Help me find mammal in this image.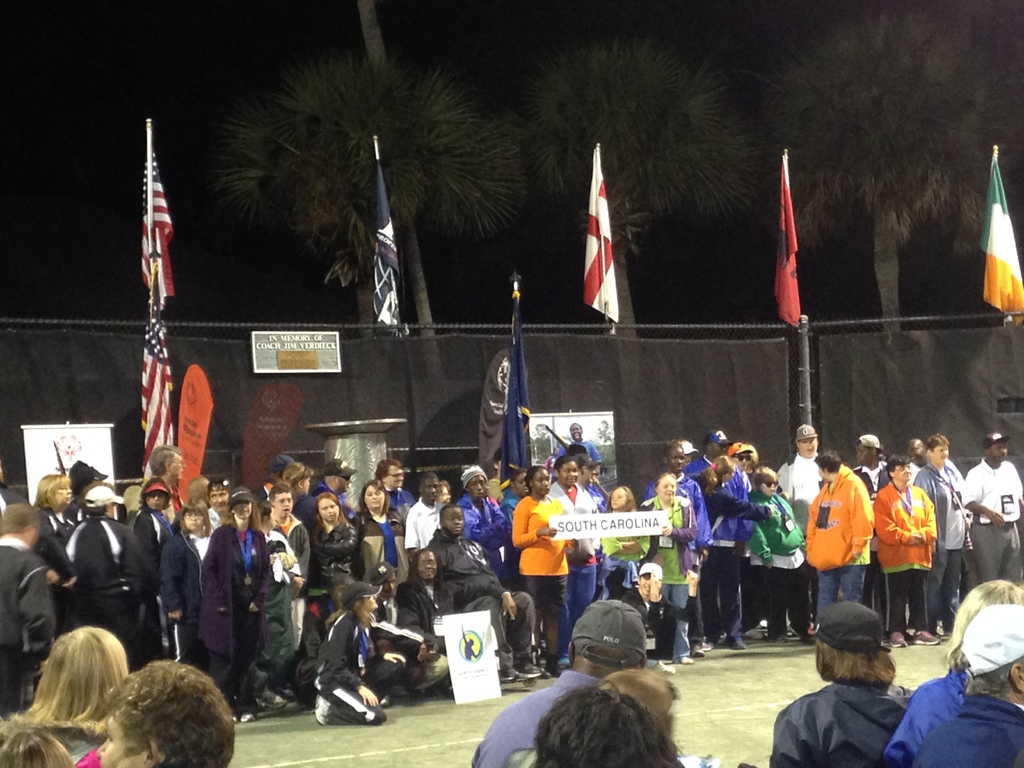
Found it: Rect(429, 511, 543, 682).
